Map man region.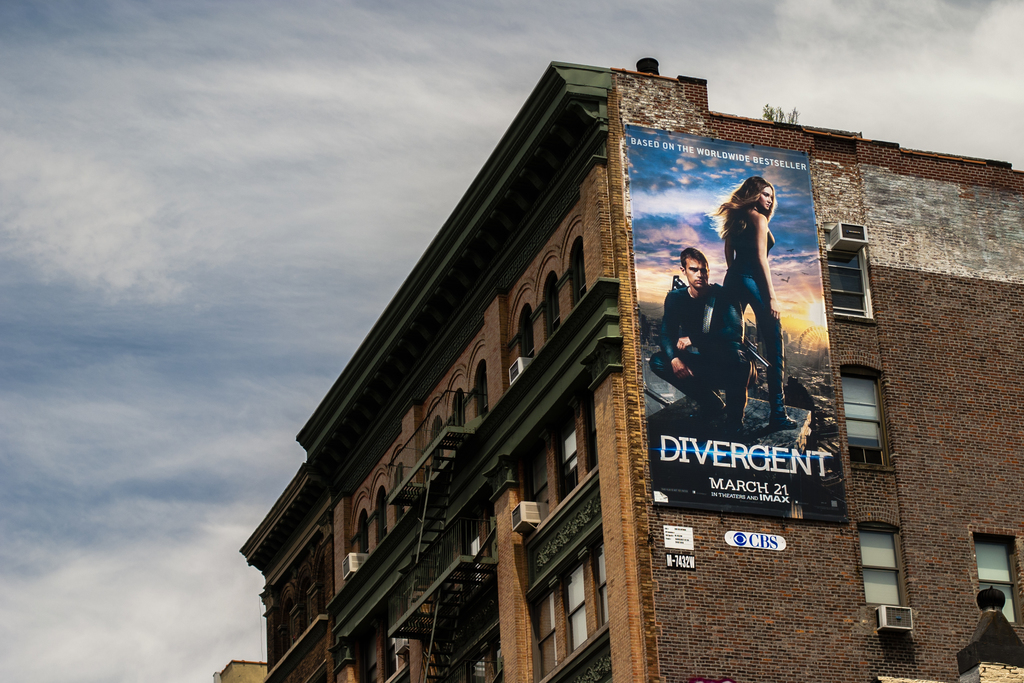
Mapped to [x1=662, y1=221, x2=768, y2=413].
